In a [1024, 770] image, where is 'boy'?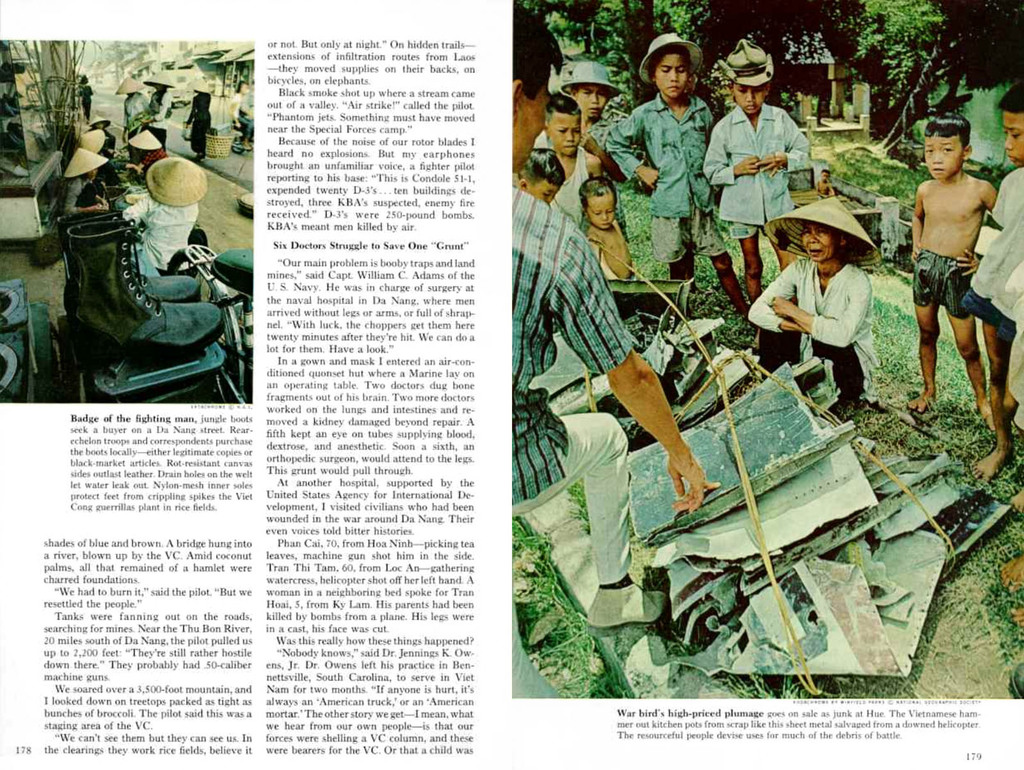
{"x1": 959, "y1": 77, "x2": 1023, "y2": 483}.
